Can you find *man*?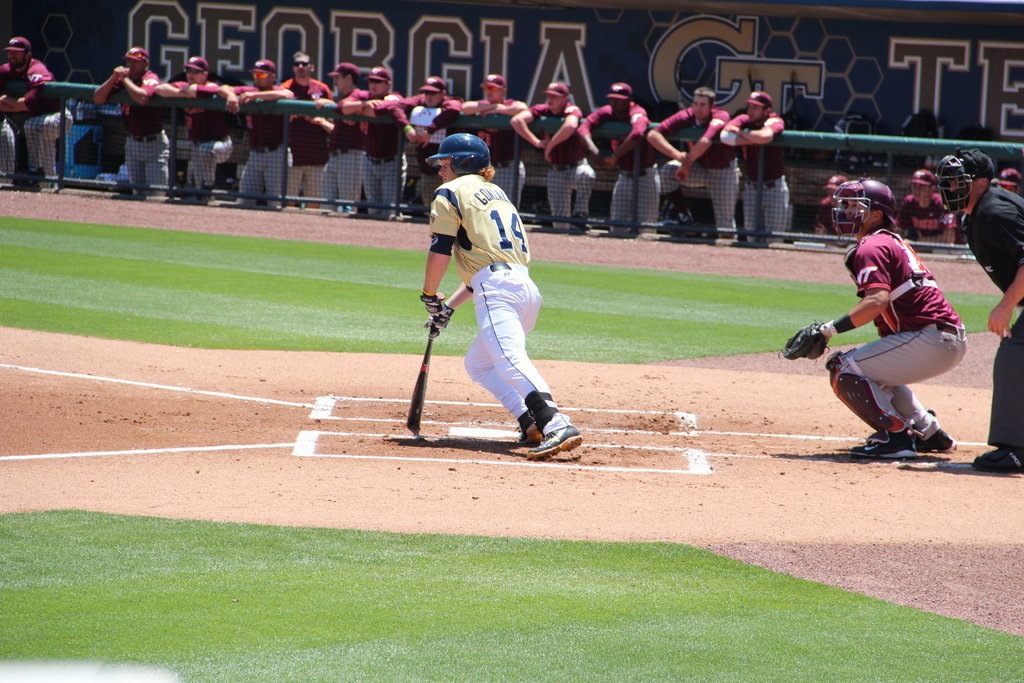
Yes, bounding box: bbox(346, 54, 417, 202).
